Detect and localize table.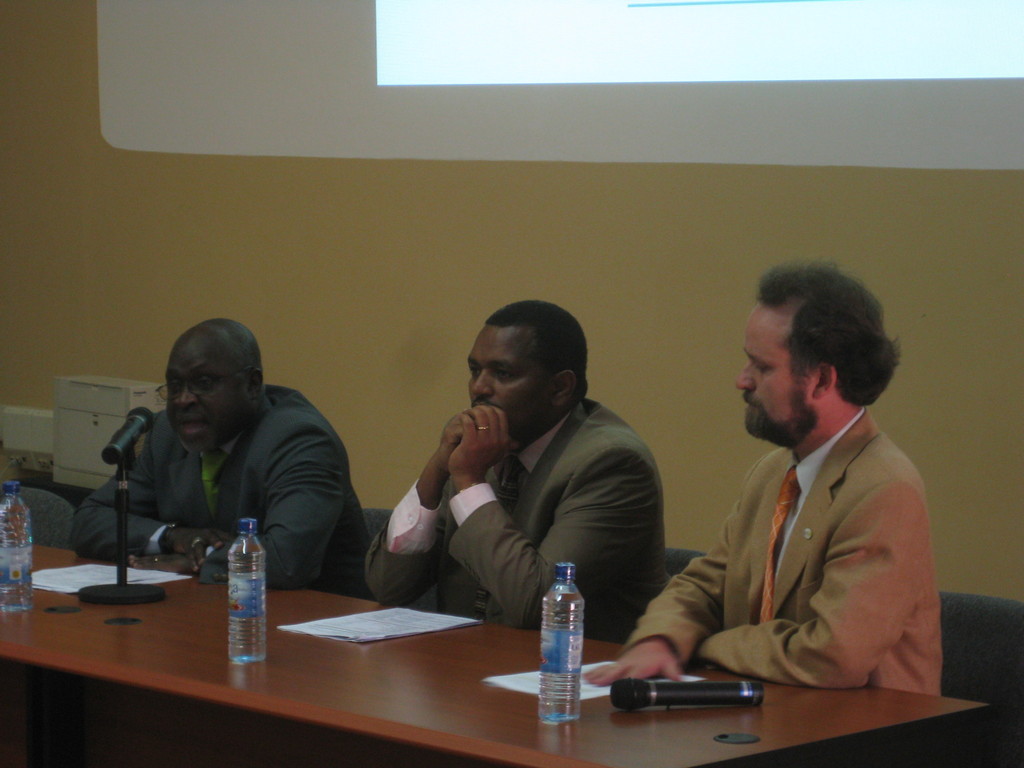
Localized at (938,589,1023,767).
